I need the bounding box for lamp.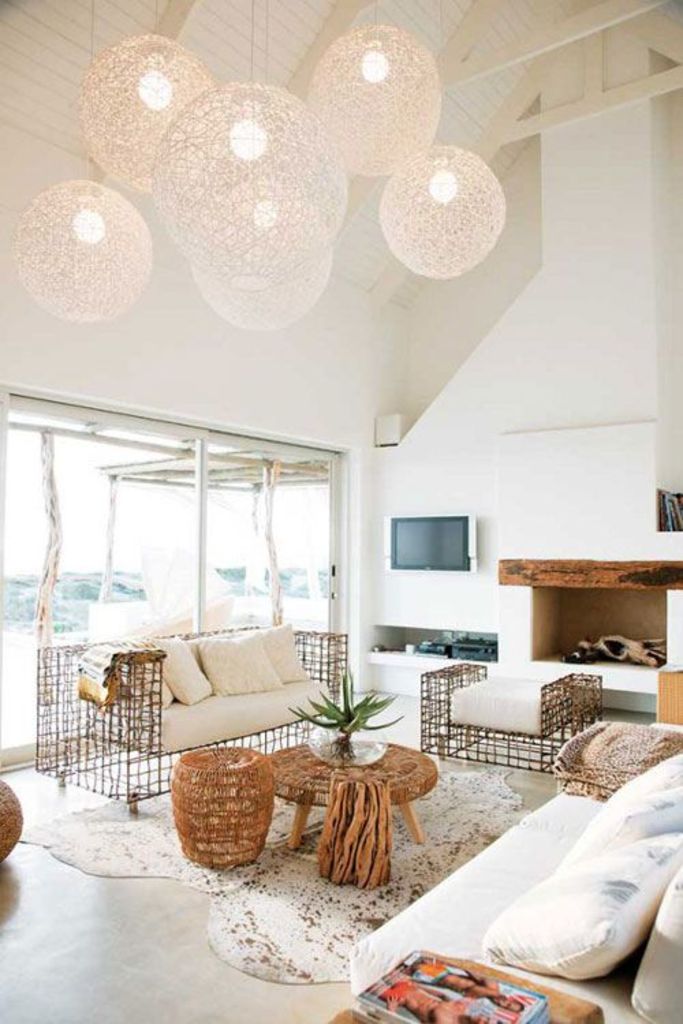
Here it is: x1=374, y1=0, x2=510, y2=277.
